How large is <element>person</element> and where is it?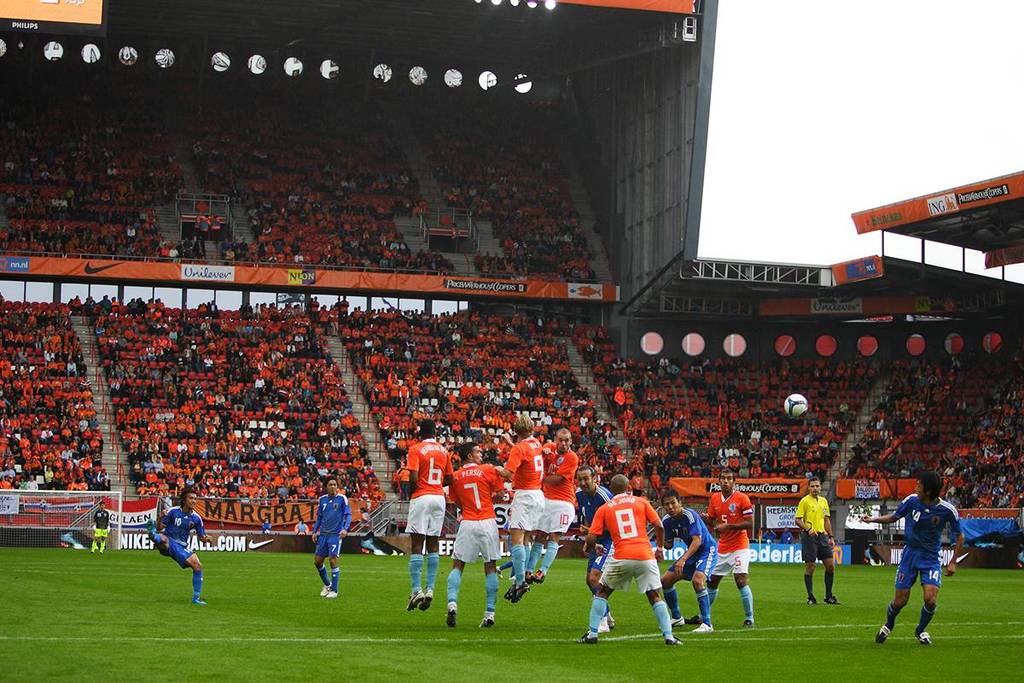
Bounding box: BBox(329, 306, 339, 336).
